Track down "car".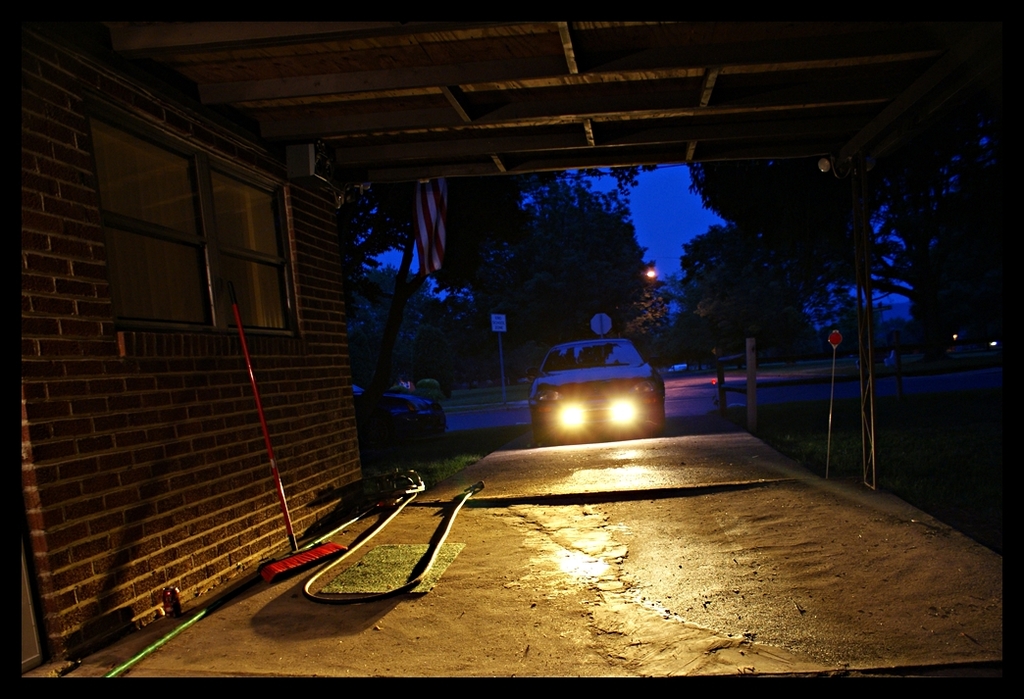
Tracked to crop(529, 337, 659, 439).
